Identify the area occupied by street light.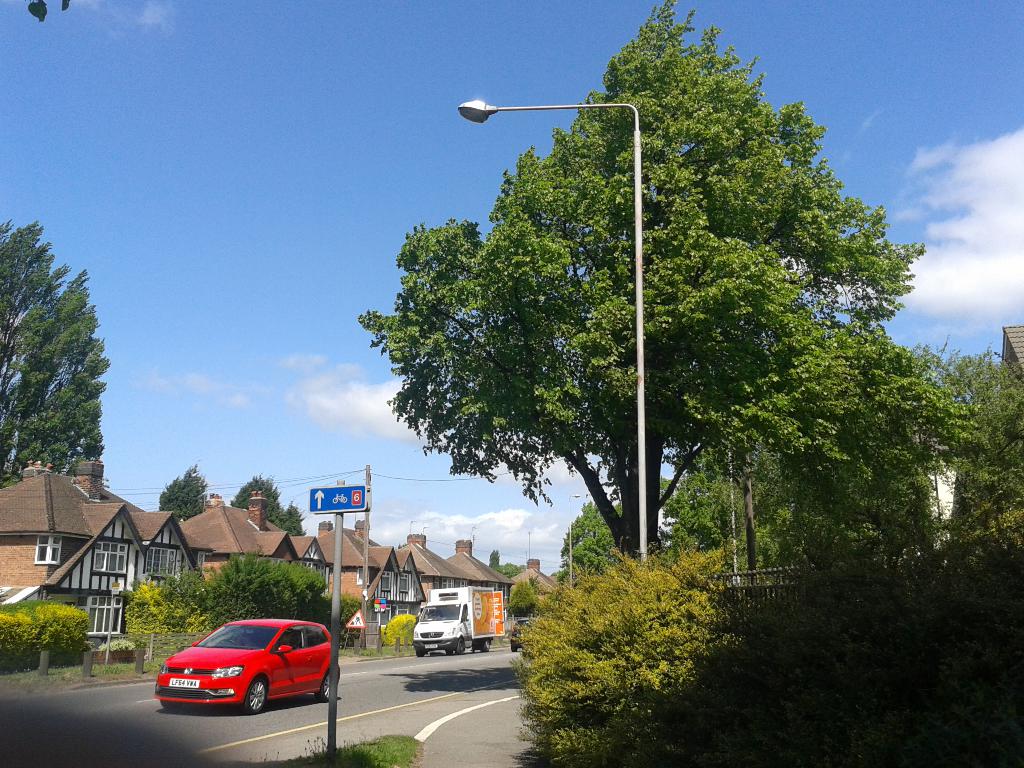
Area: 460:97:646:552.
